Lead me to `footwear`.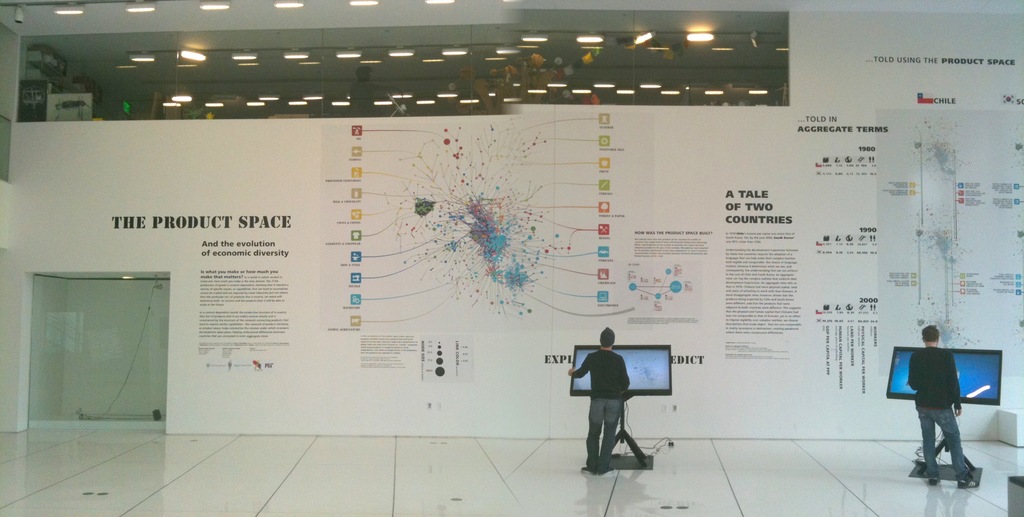
Lead to left=925, top=479, right=938, bottom=486.
